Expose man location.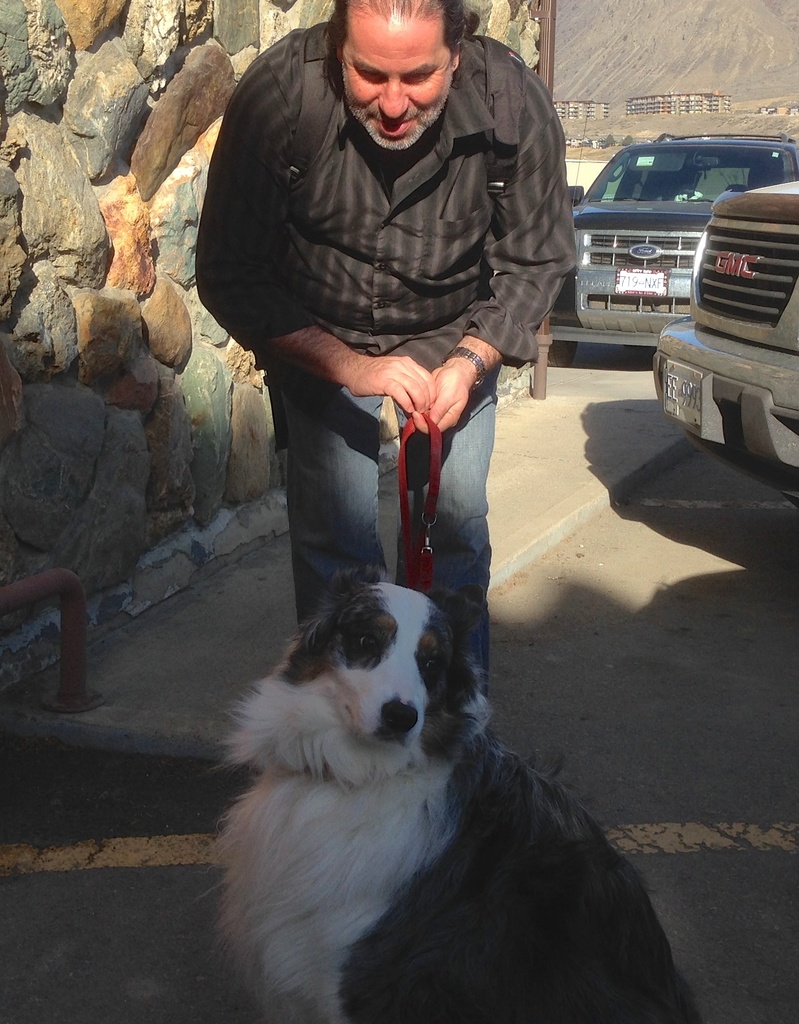
Exposed at pyautogui.locateOnScreen(208, 0, 573, 744).
